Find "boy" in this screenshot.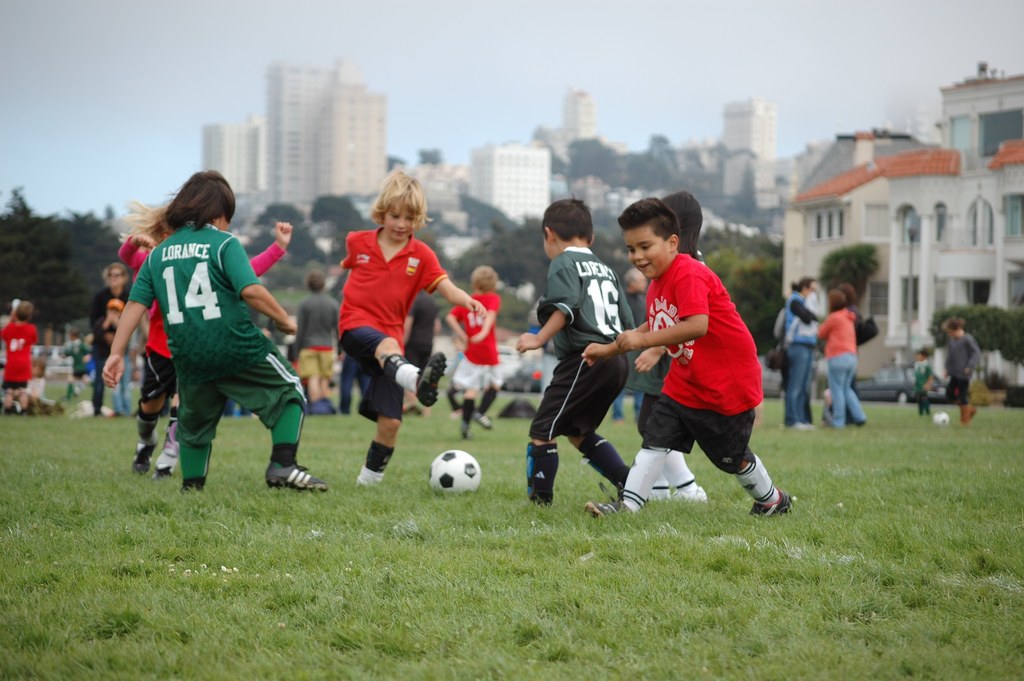
The bounding box for "boy" is left=442, top=265, right=499, bottom=437.
